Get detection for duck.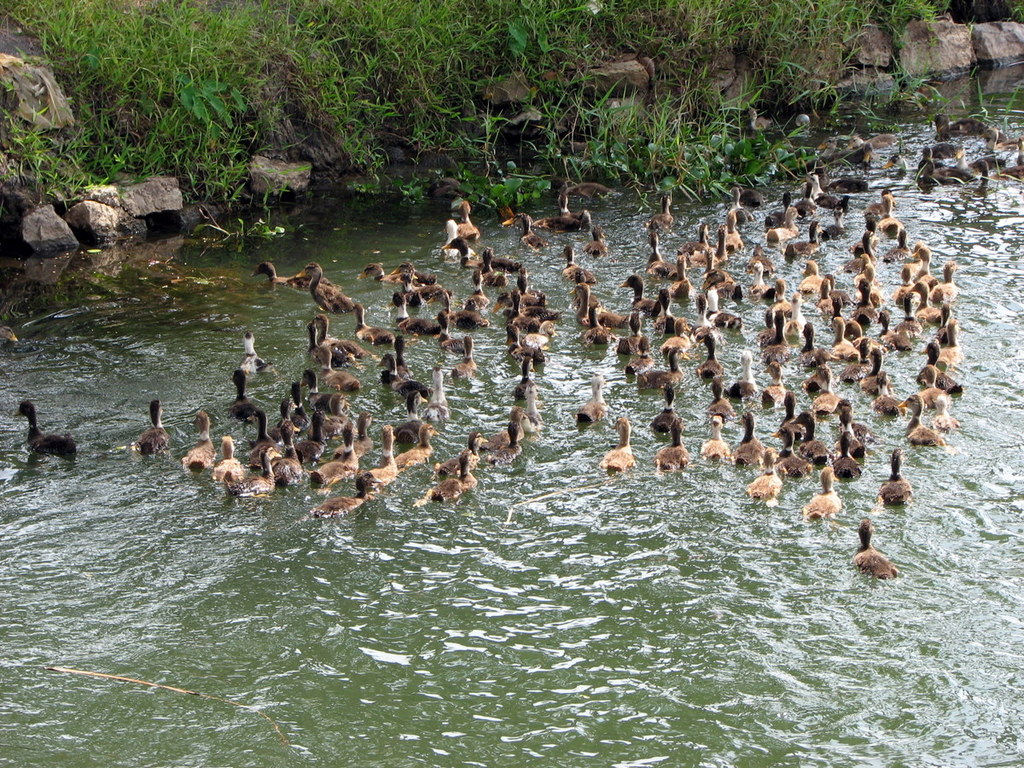
Detection: [310,451,357,480].
